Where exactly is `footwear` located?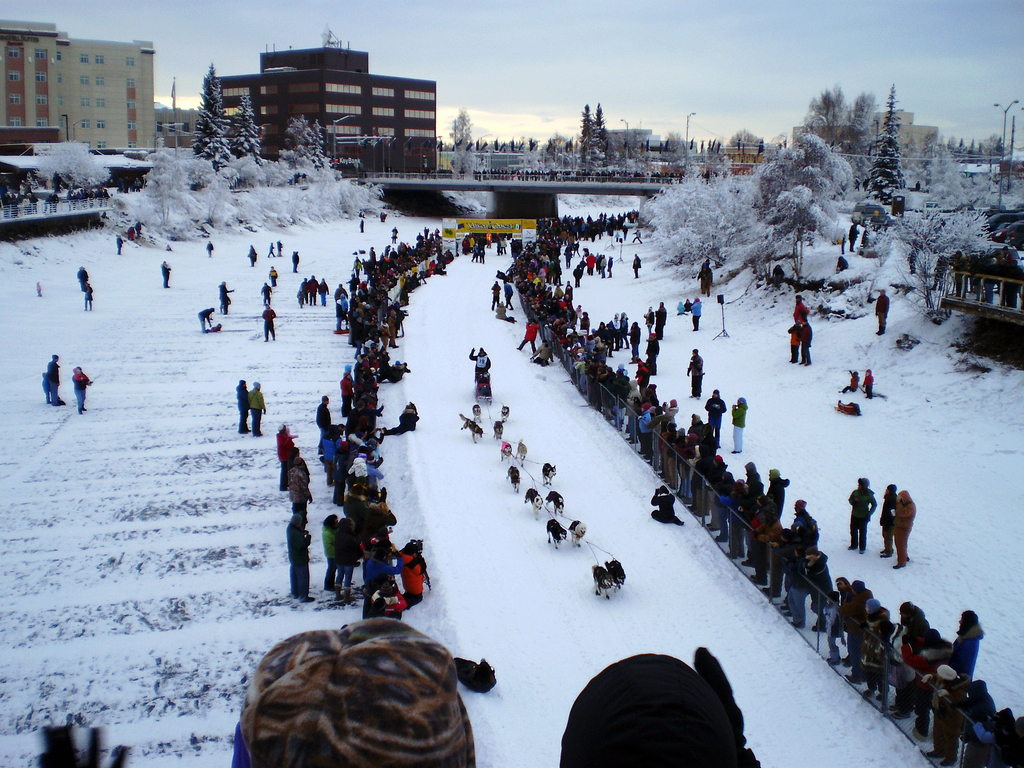
Its bounding box is locate(787, 621, 803, 630).
